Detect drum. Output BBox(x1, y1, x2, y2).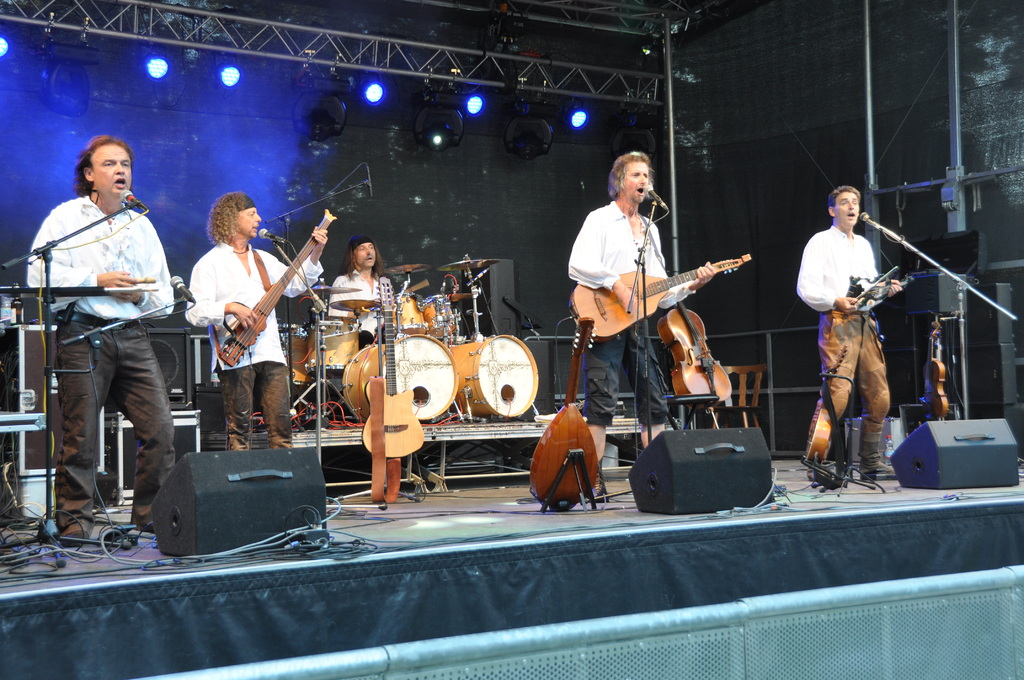
BBox(342, 336, 460, 423).
